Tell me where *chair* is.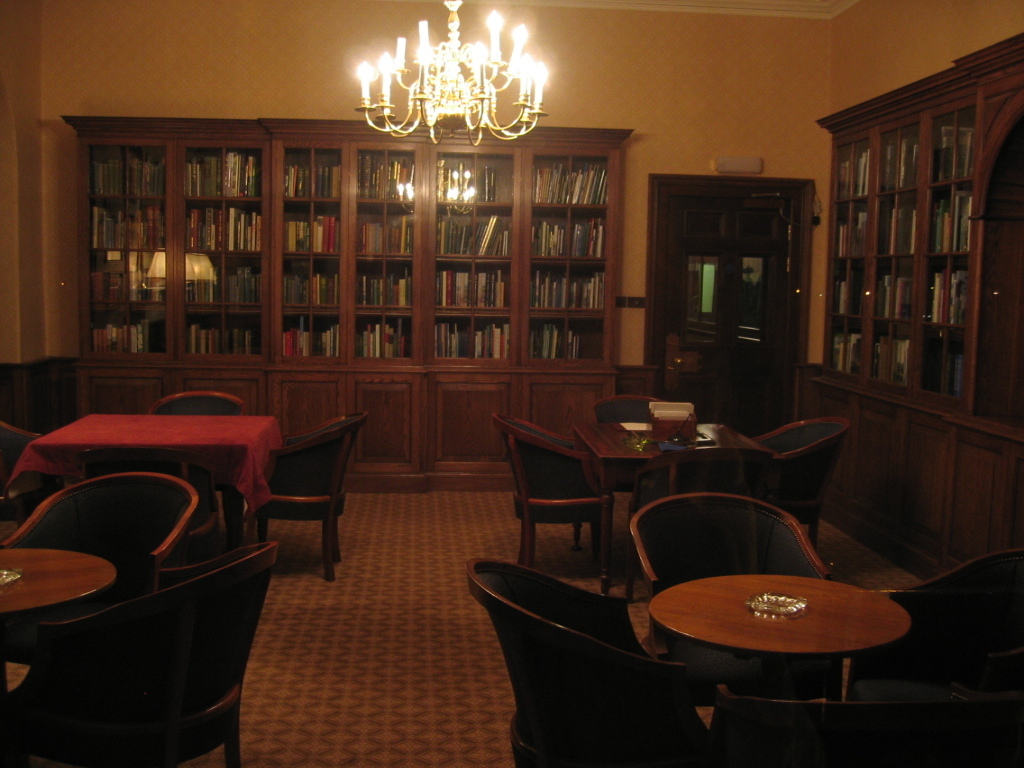
*chair* is at 627 491 844 707.
